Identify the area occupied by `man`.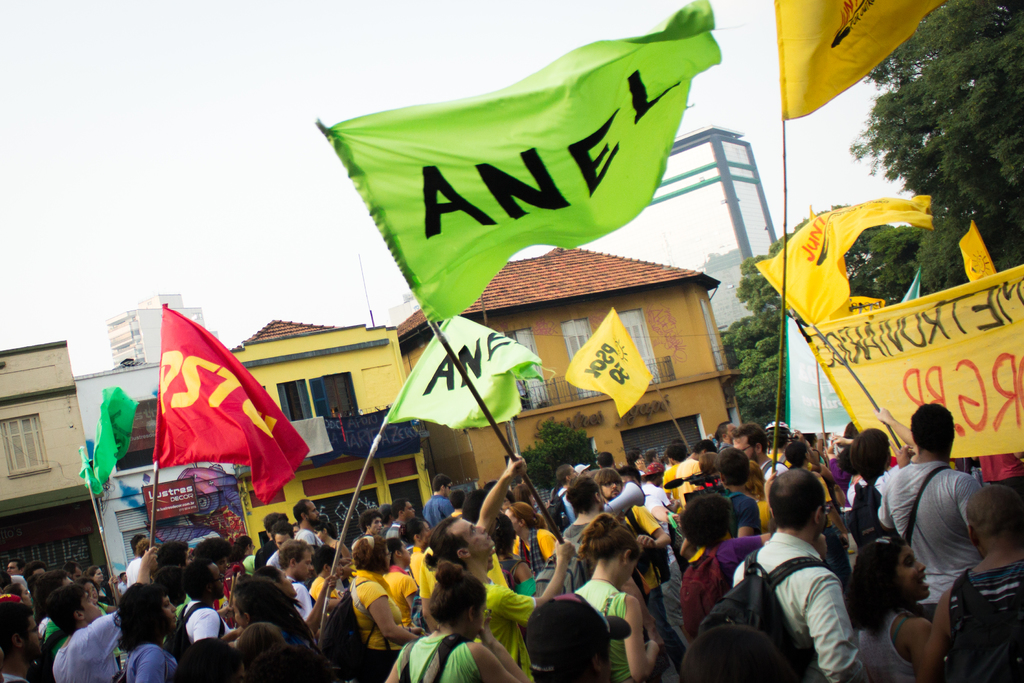
Area: select_region(546, 463, 582, 534).
